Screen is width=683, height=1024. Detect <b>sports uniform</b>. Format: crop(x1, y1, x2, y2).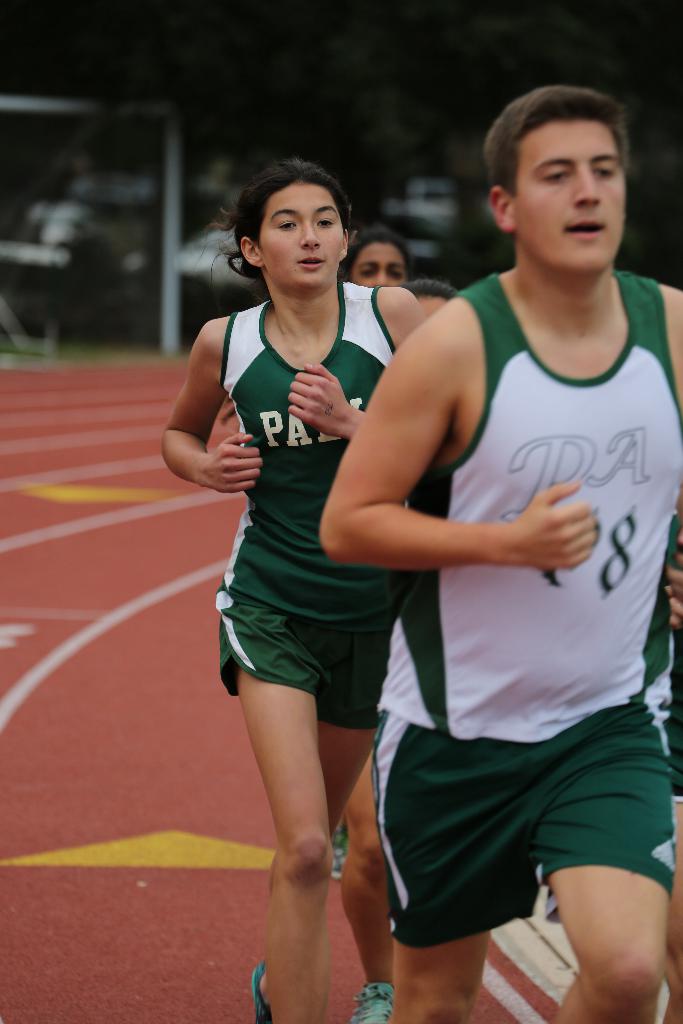
crop(670, 616, 682, 802).
